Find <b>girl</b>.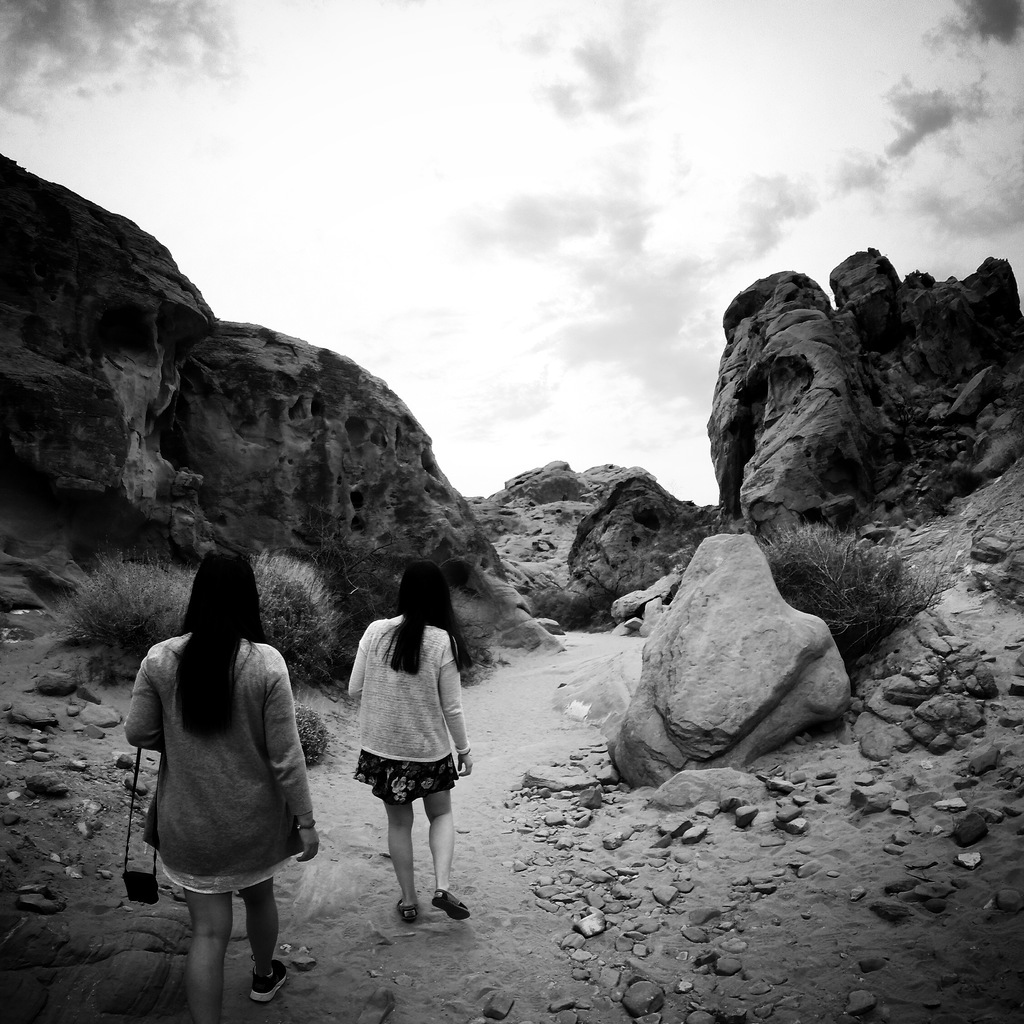
346,561,470,927.
